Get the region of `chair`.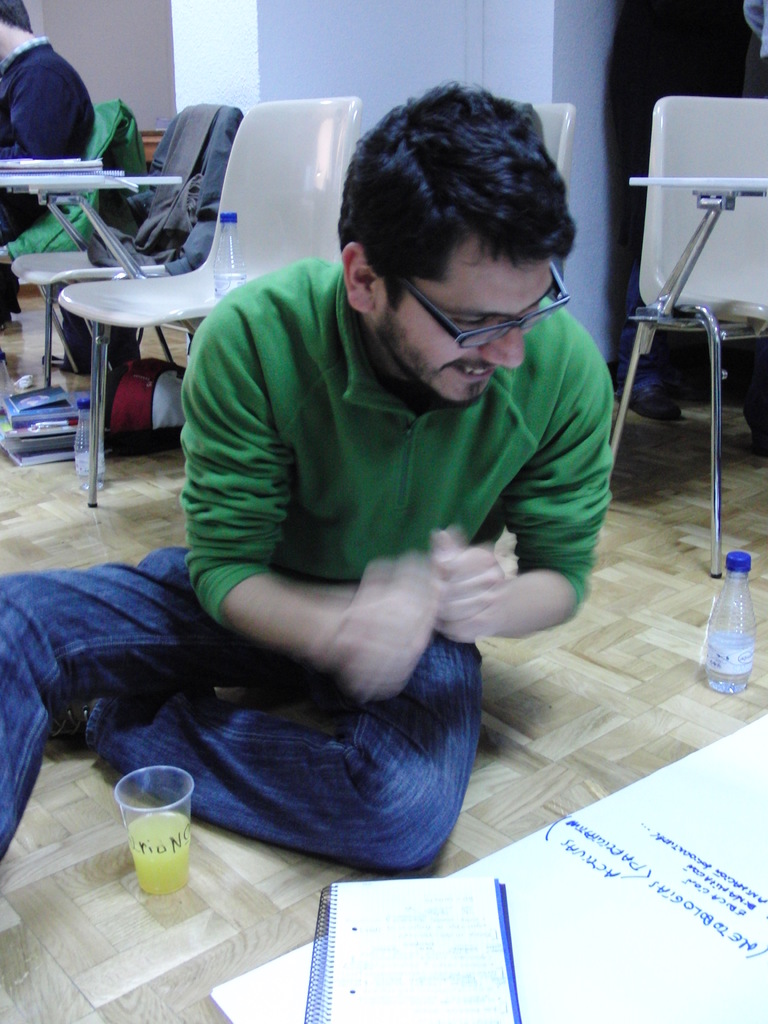
620, 92, 767, 578.
